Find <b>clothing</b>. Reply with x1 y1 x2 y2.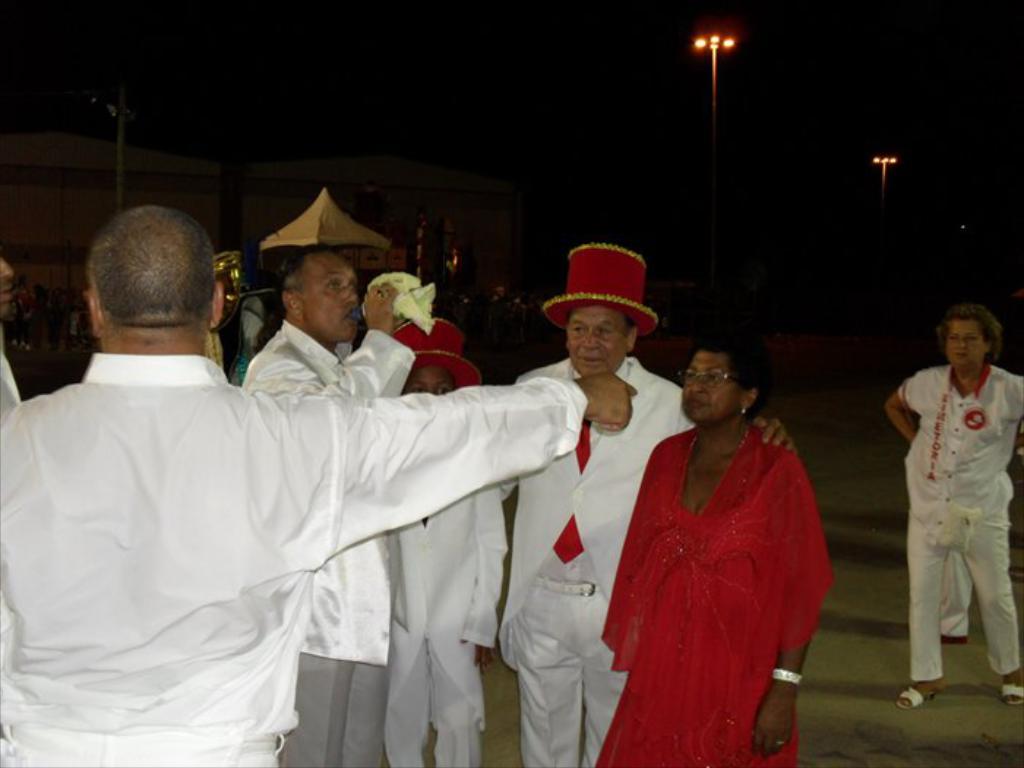
496 350 704 767.
